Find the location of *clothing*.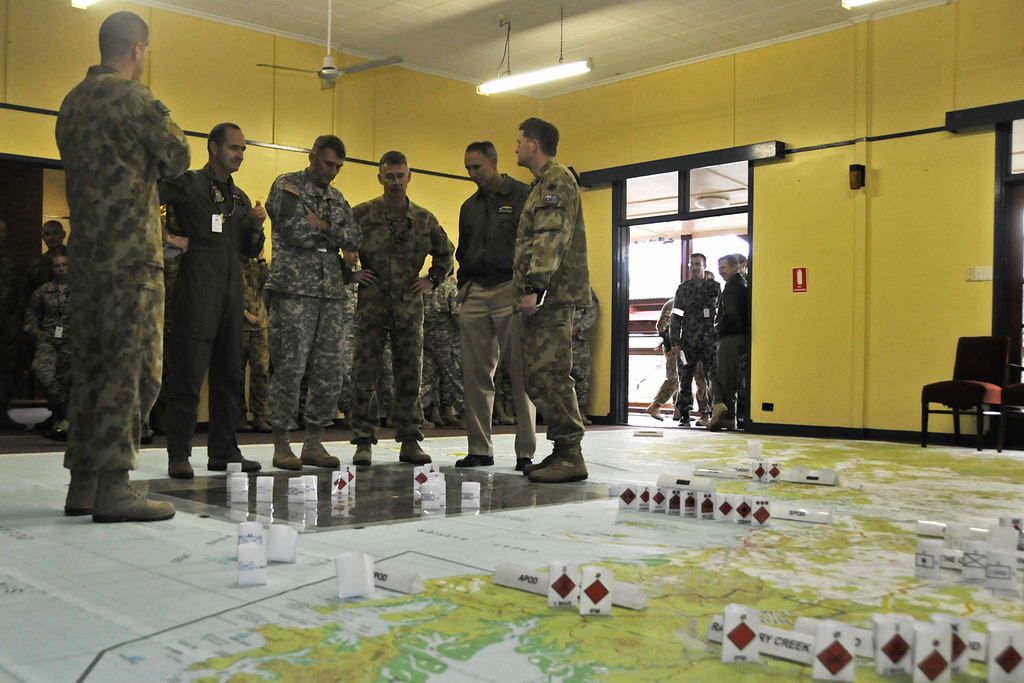
Location: bbox=[714, 274, 753, 413].
